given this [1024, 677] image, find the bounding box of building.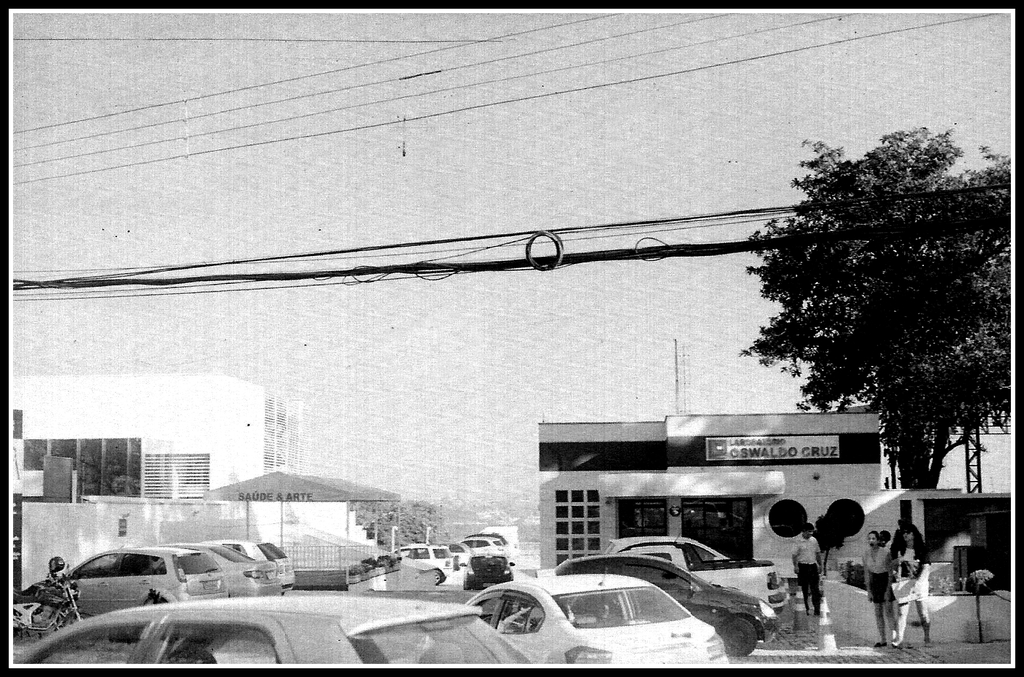
[9, 375, 301, 506].
